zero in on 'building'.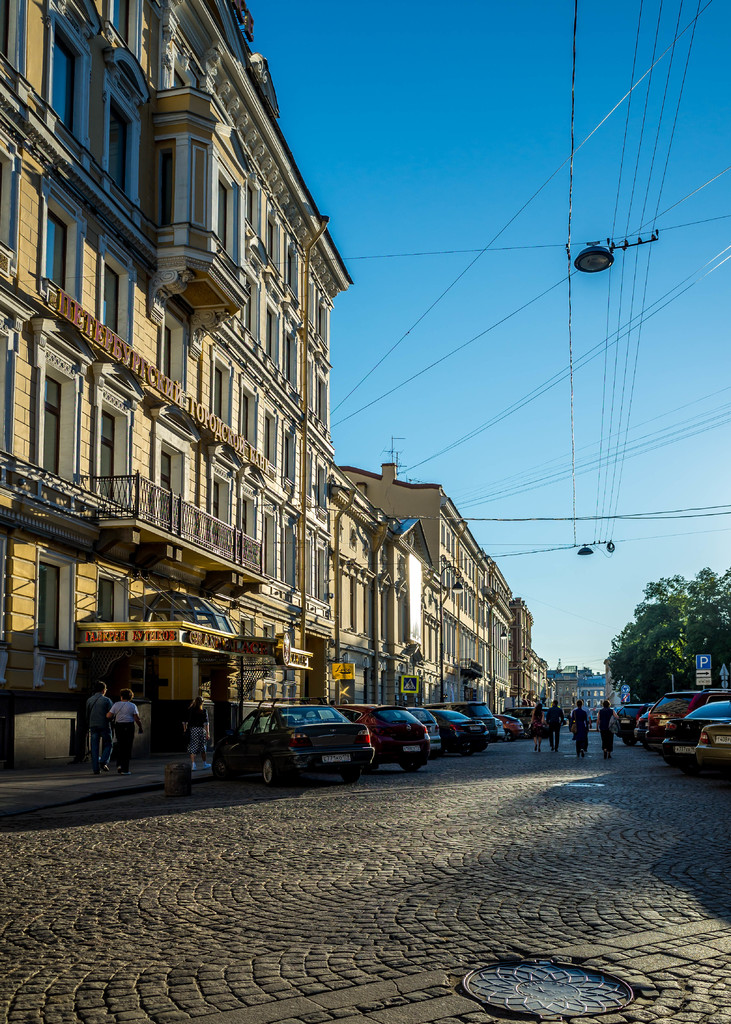
Zeroed in: (330,449,542,727).
